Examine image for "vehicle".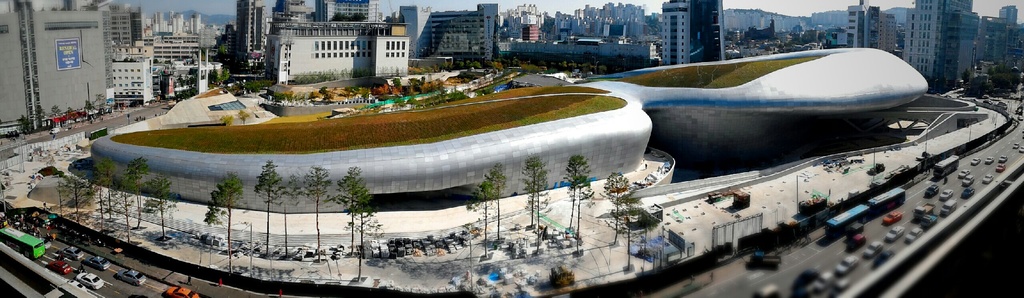
Examination result: <box>993,151,1007,163</box>.
